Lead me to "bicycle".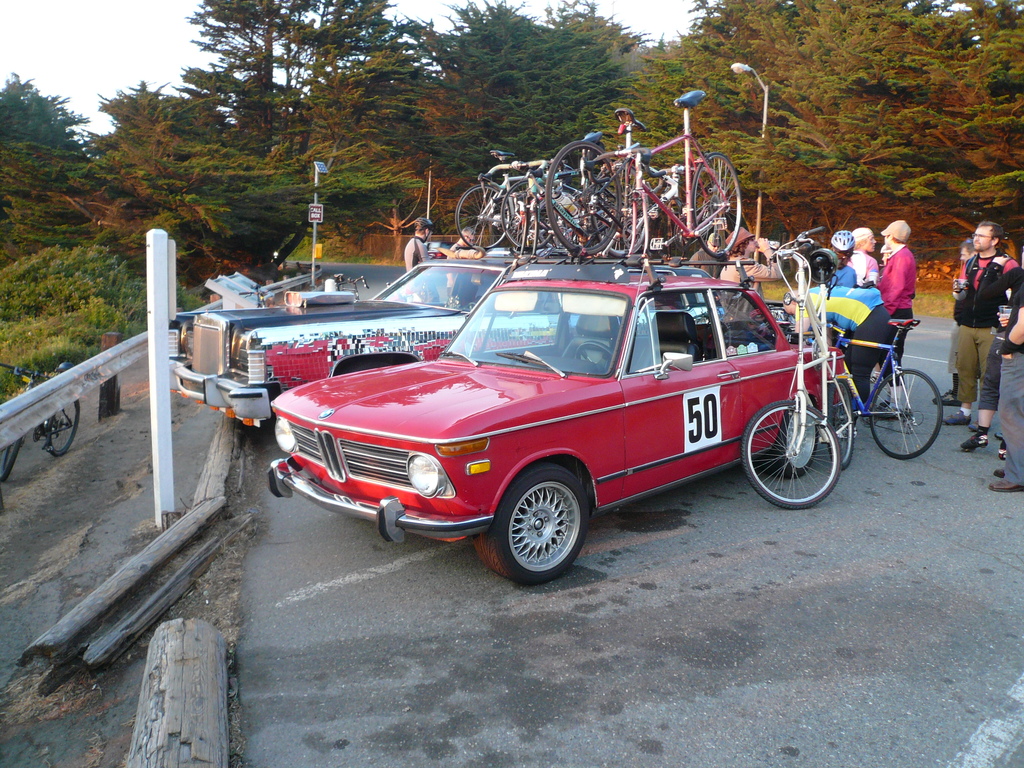
Lead to detection(0, 362, 82, 484).
